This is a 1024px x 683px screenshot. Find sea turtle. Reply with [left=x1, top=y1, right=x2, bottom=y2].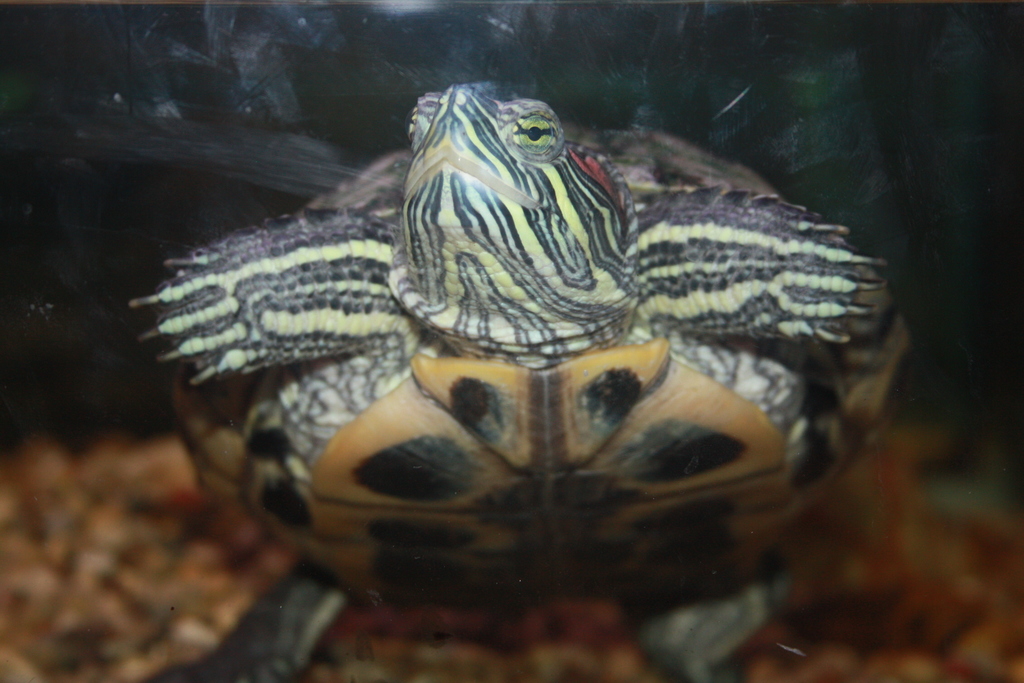
[left=124, top=73, right=916, bottom=682].
